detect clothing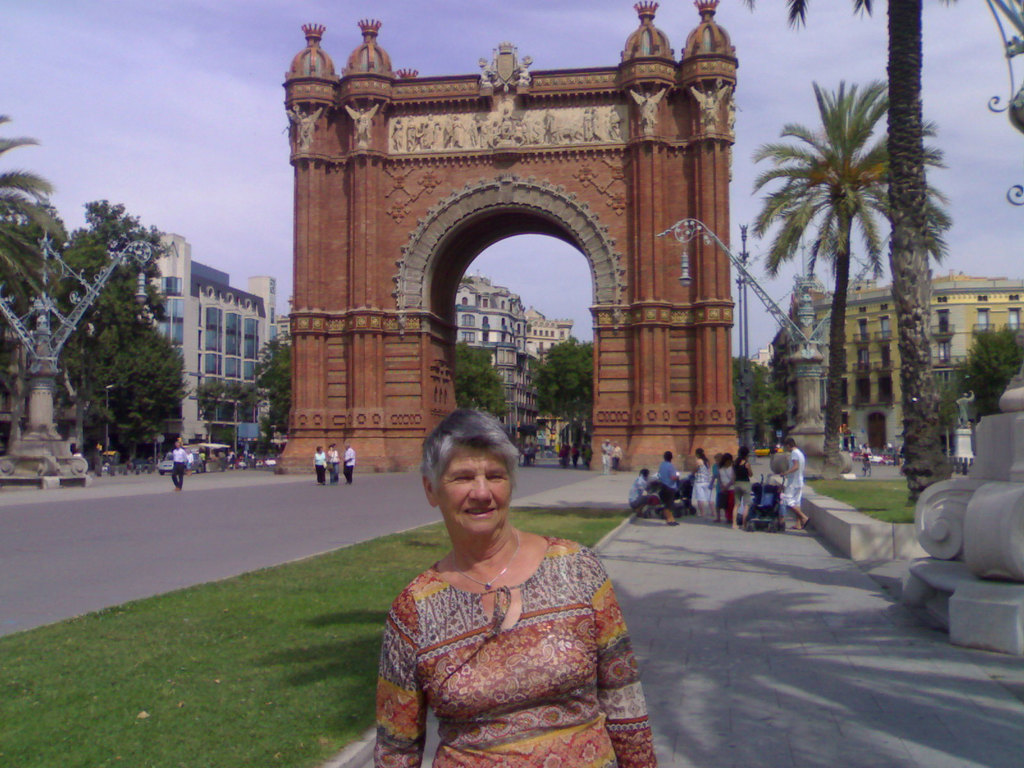
[left=717, top=465, right=735, bottom=522]
